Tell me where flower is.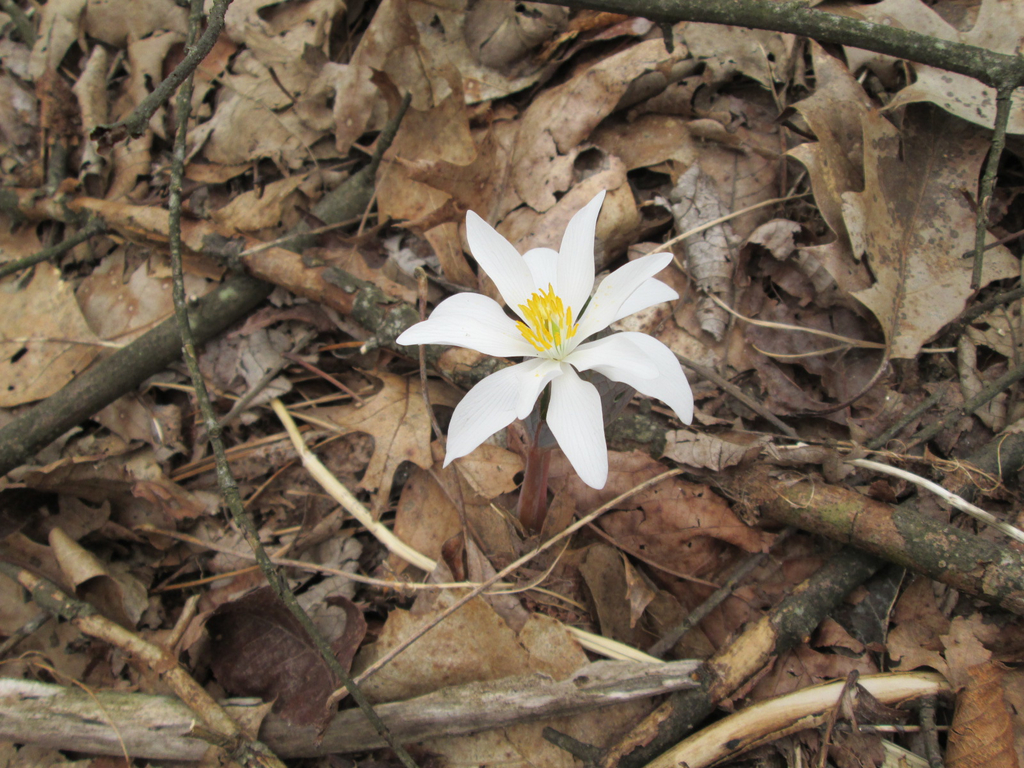
flower is at region(393, 173, 703, 489).
